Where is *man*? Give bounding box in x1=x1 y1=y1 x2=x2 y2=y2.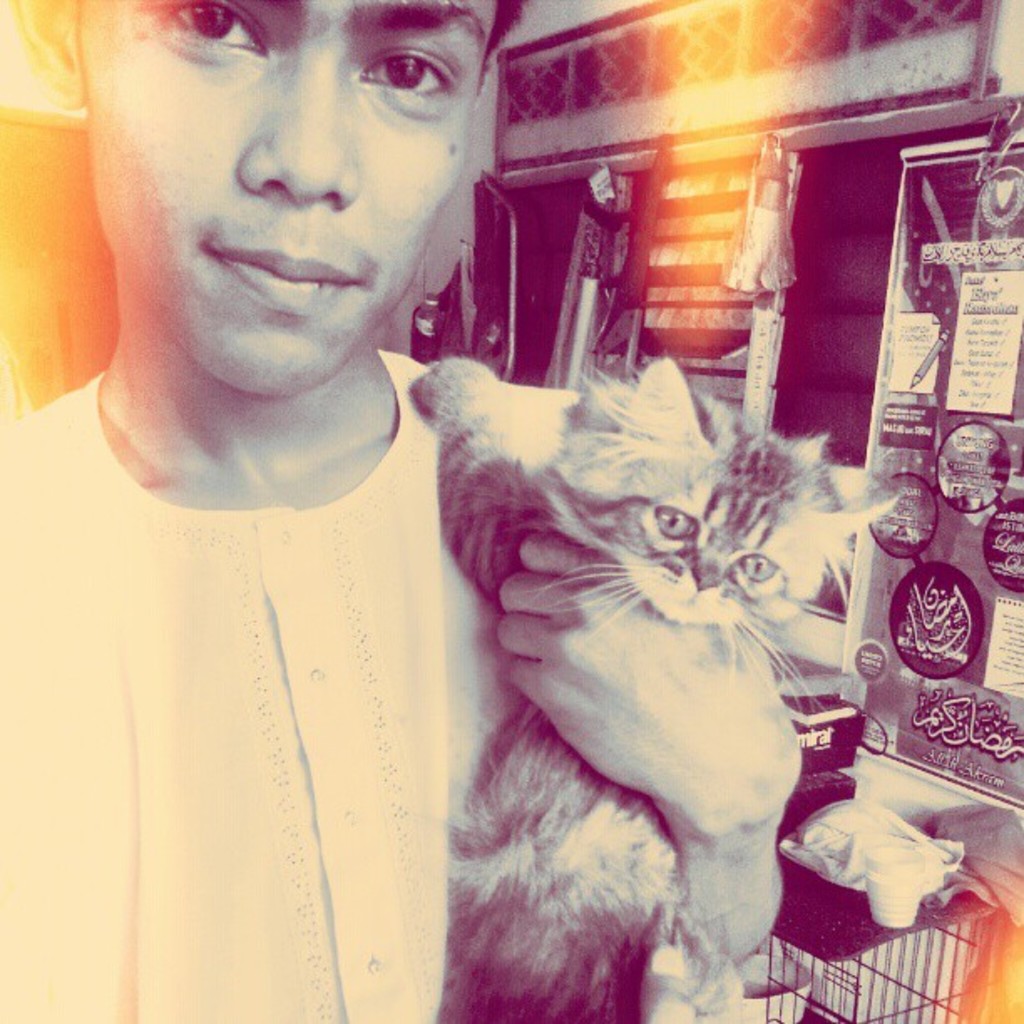
x1=65 y1=44 x2=822 y2=997.
